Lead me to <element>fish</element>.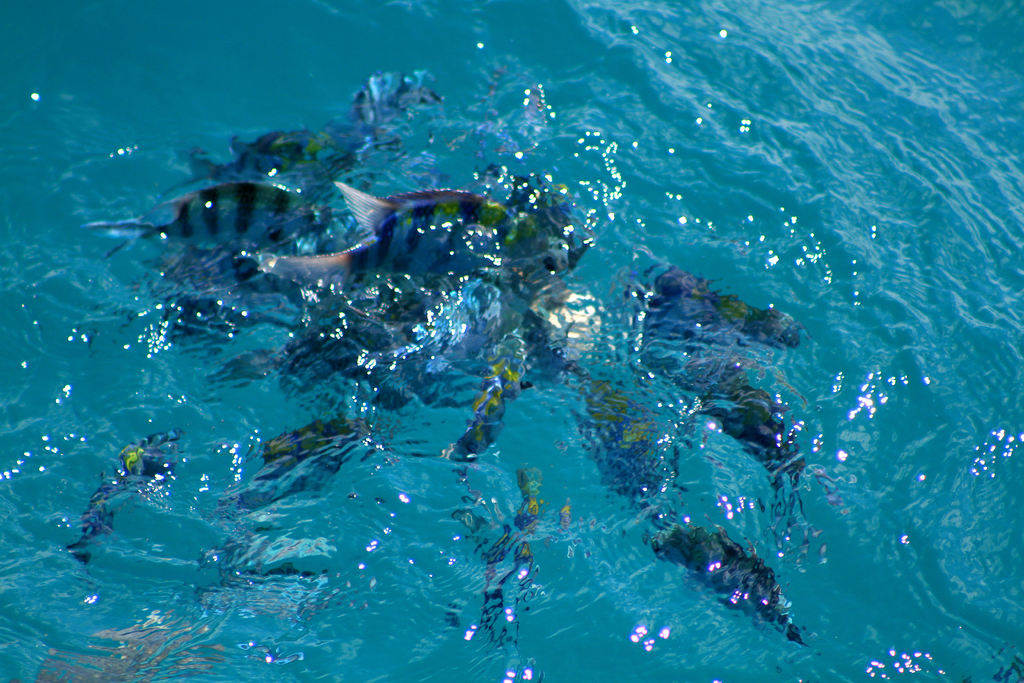
Lead to bbox(76, 181, 321, 252).
